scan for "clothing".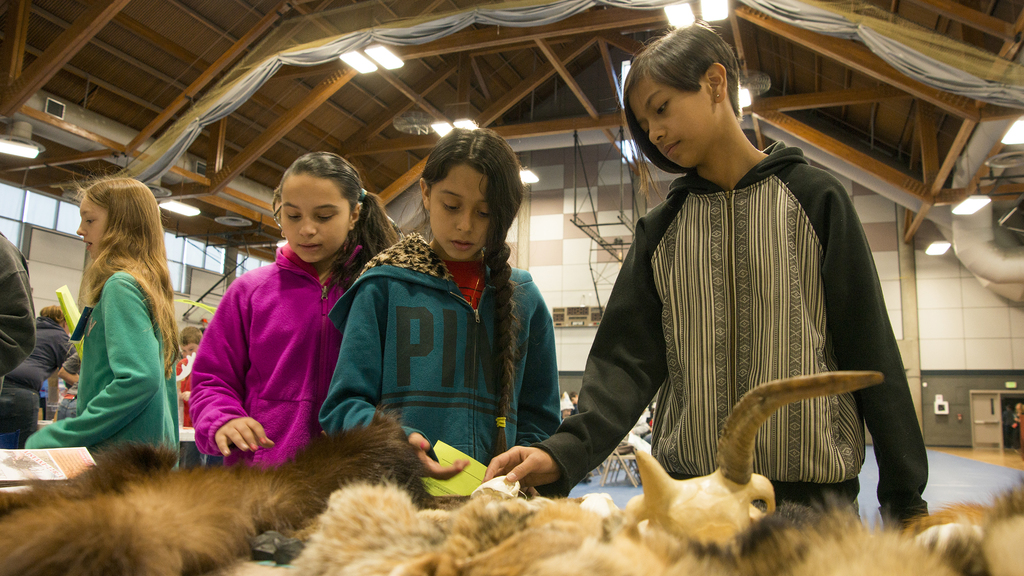
Scan result: box=[3, 222, 35, 375].
